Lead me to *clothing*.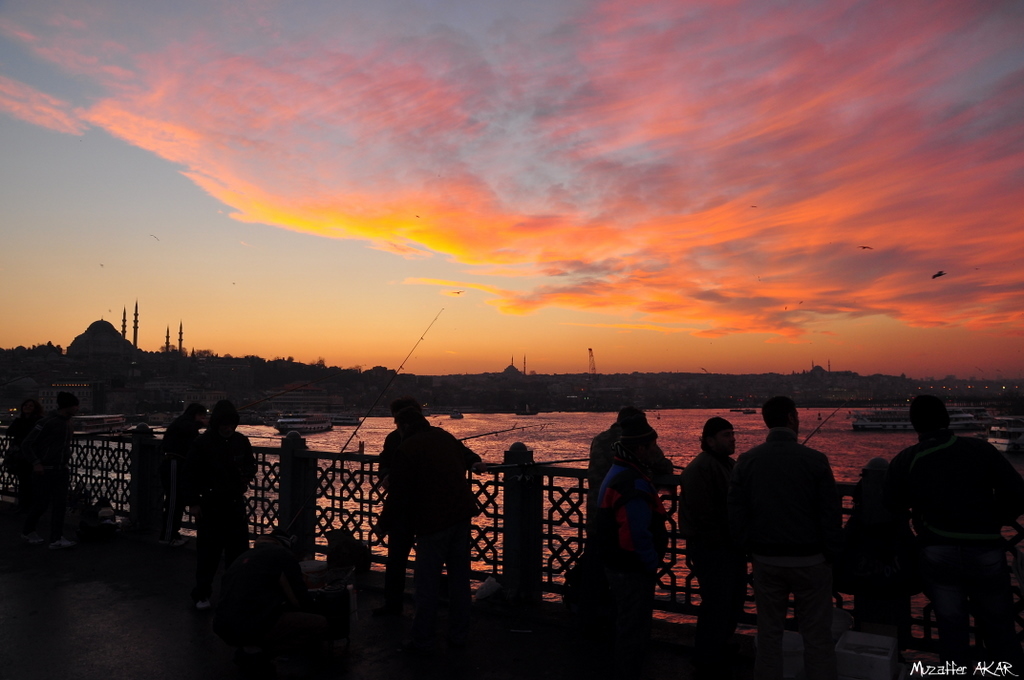
Lead to x1=388 y1=418 x2=487 y2=594.
